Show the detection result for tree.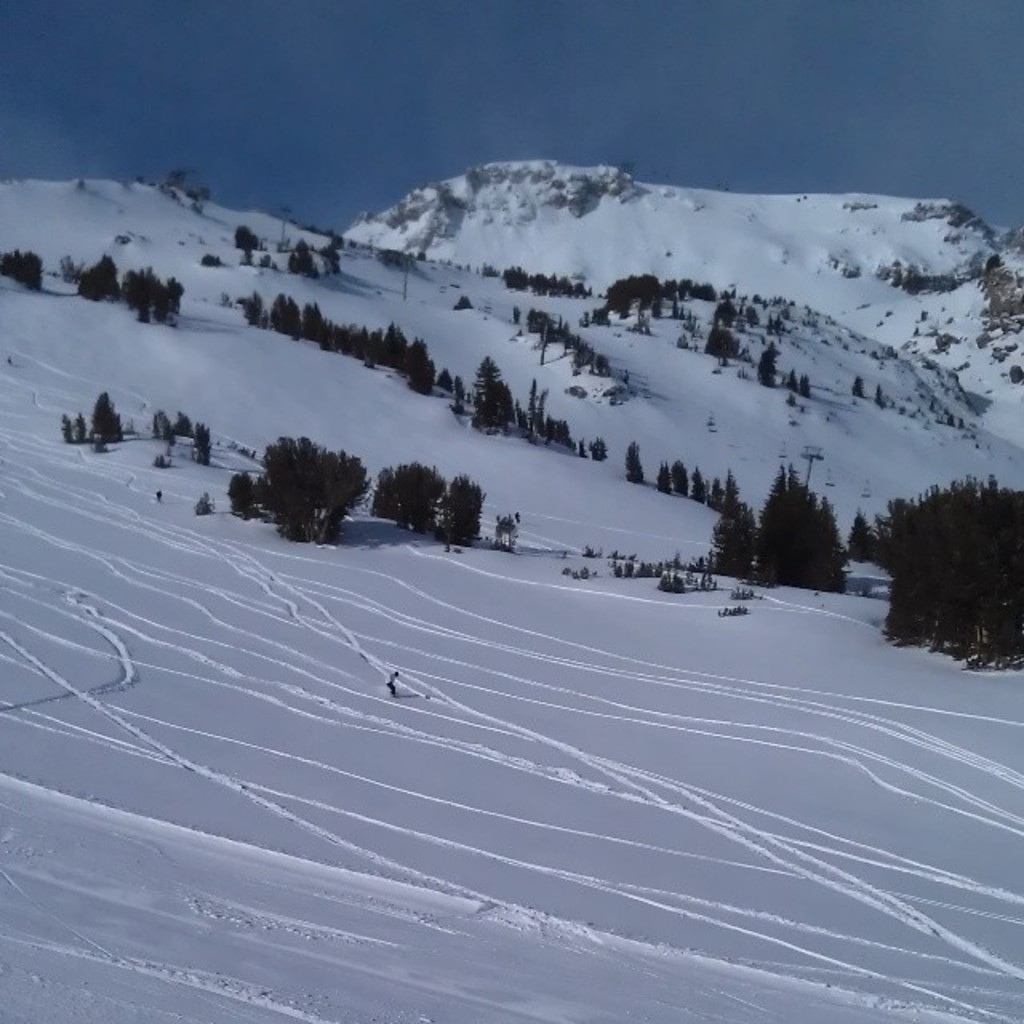
BBox(472, 352, 515, 426).
